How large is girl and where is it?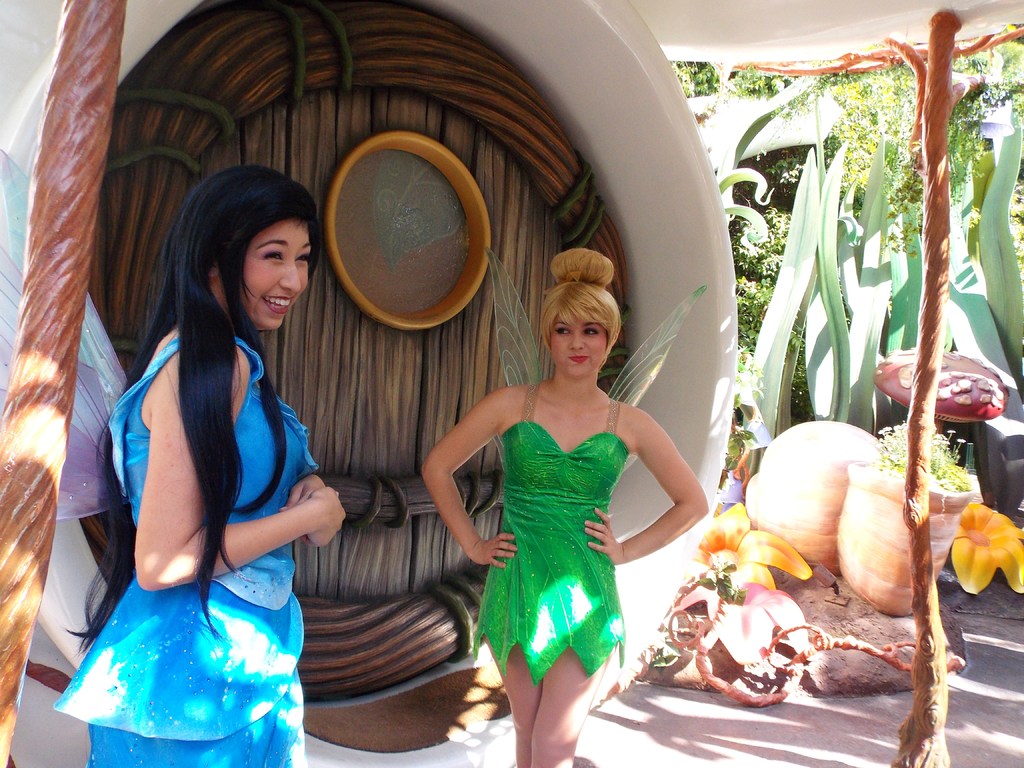
Bounding box: x1=54, y1=164, x2=349, y2=767.
